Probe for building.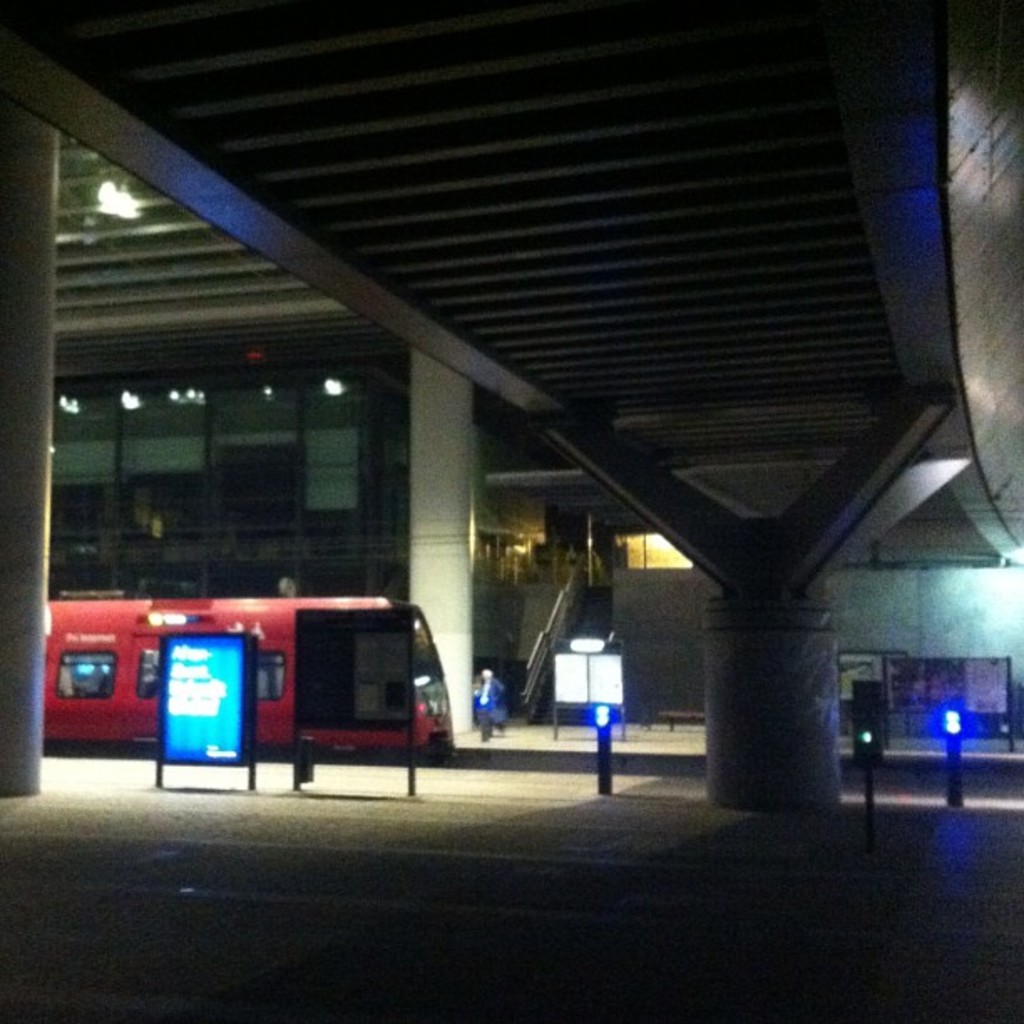
Probe result: l=47, t=132, r=1022, b=751.
